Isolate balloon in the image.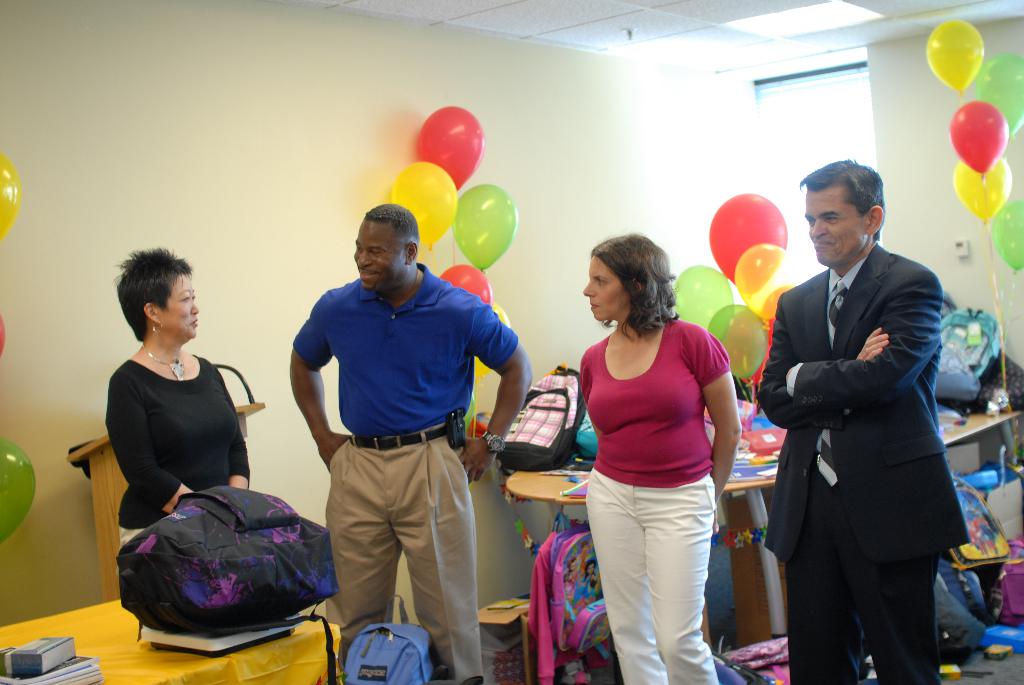
Isolated region: 465:391:474:432.
